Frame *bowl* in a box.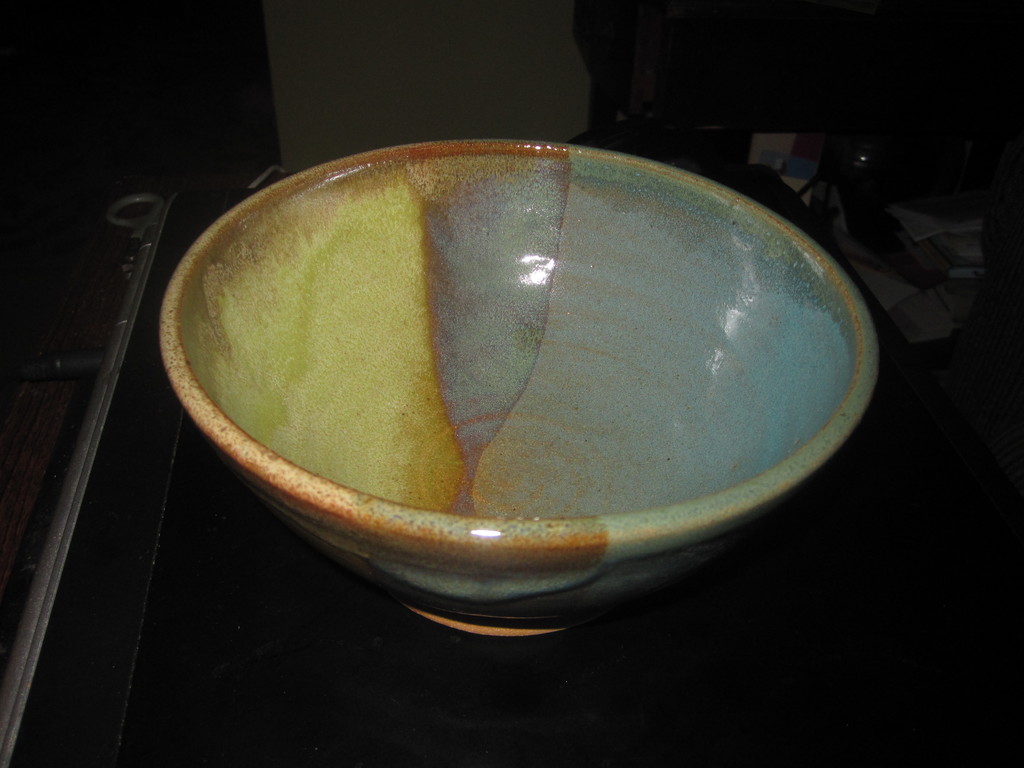
157:129:880:634.
